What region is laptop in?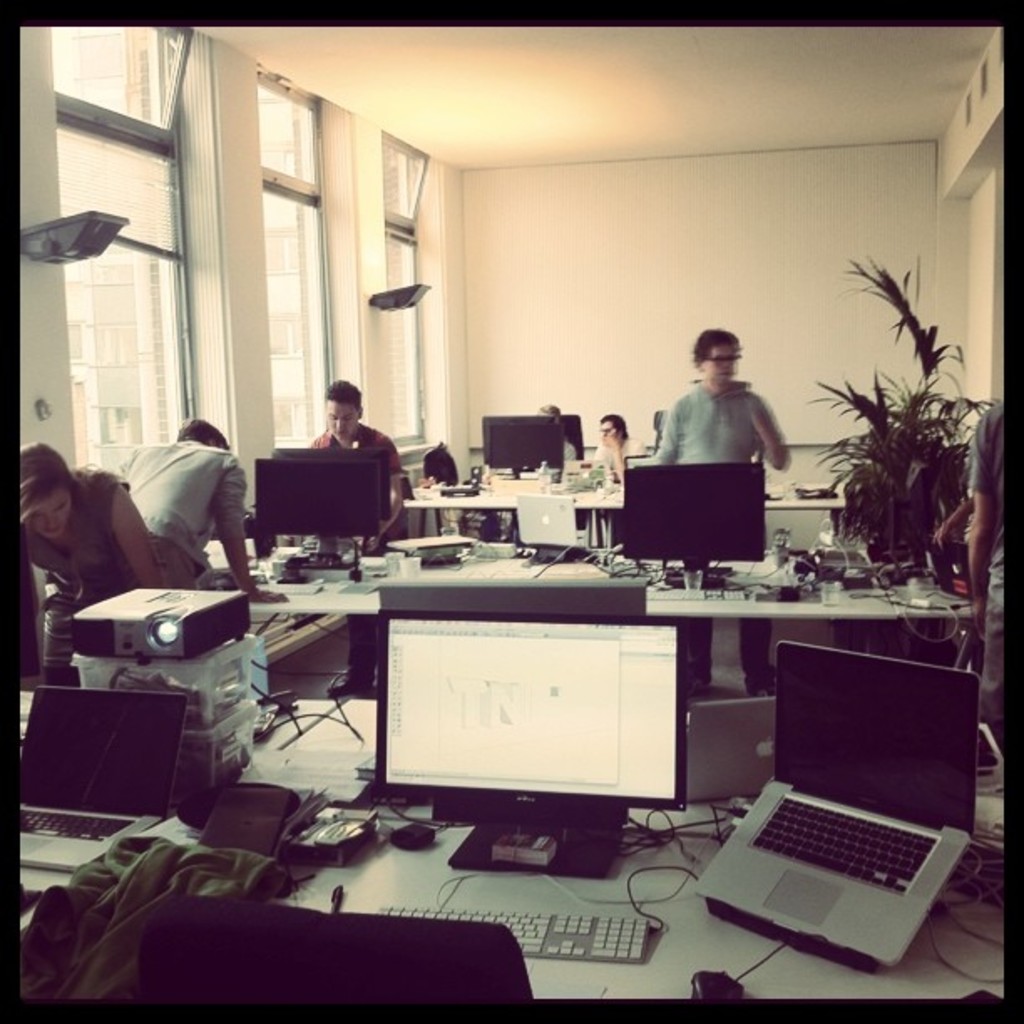
517 494 589 550.
